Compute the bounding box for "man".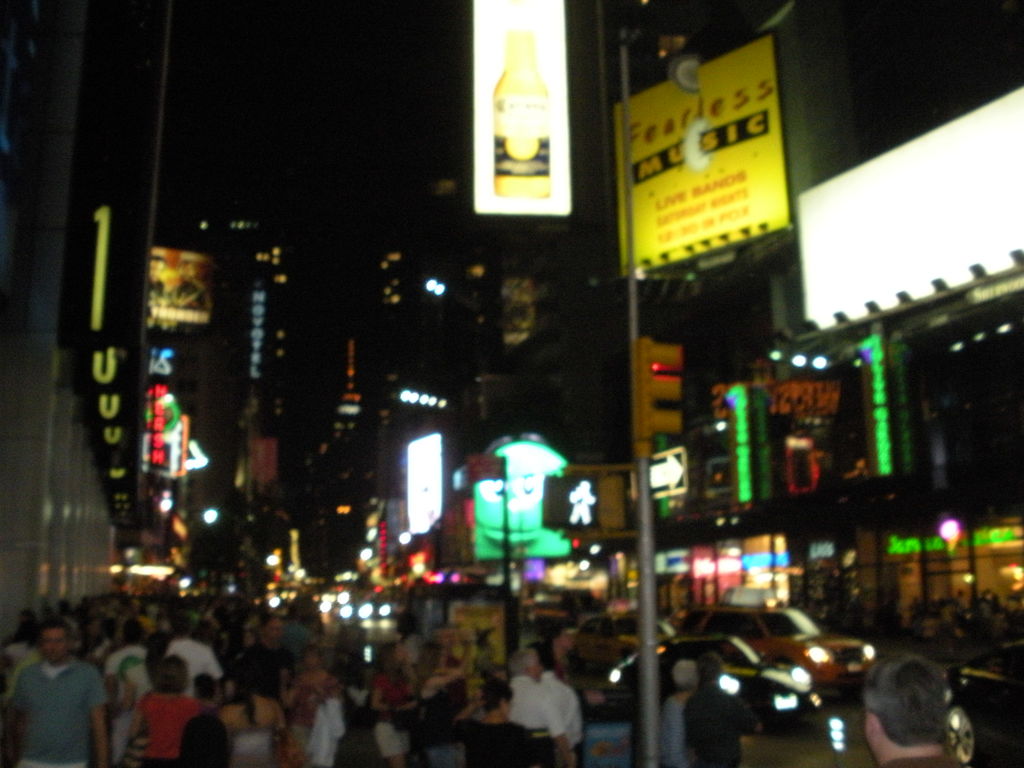
bbox(863, 652, 968, 767).
